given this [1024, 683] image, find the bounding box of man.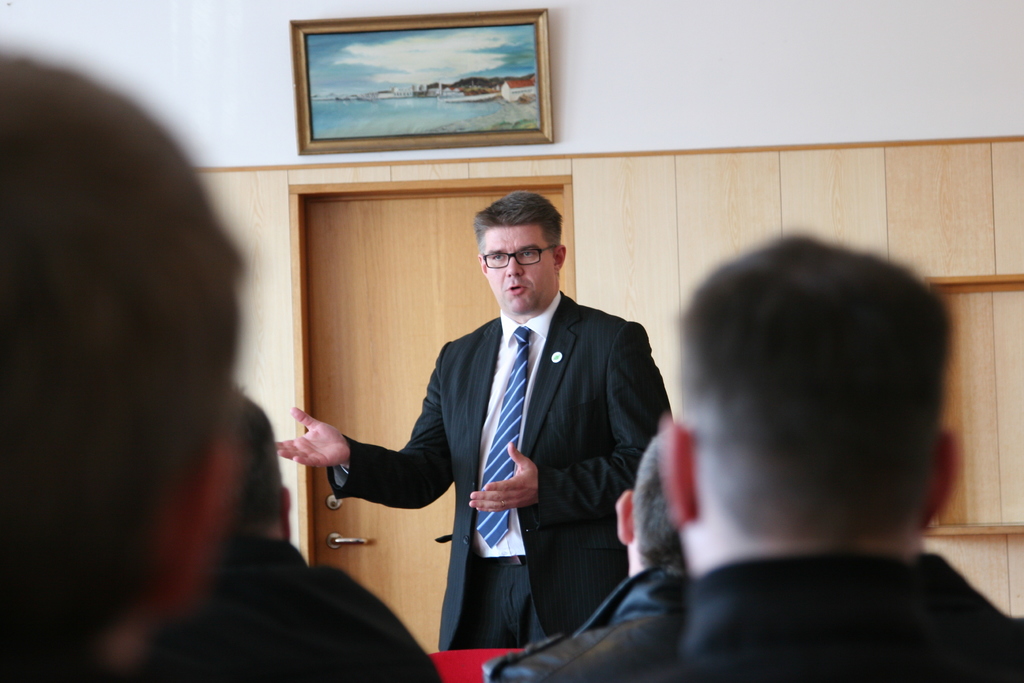
{"x1": 486, "y1": 236, "x2": 1023, "y2": 682}.
